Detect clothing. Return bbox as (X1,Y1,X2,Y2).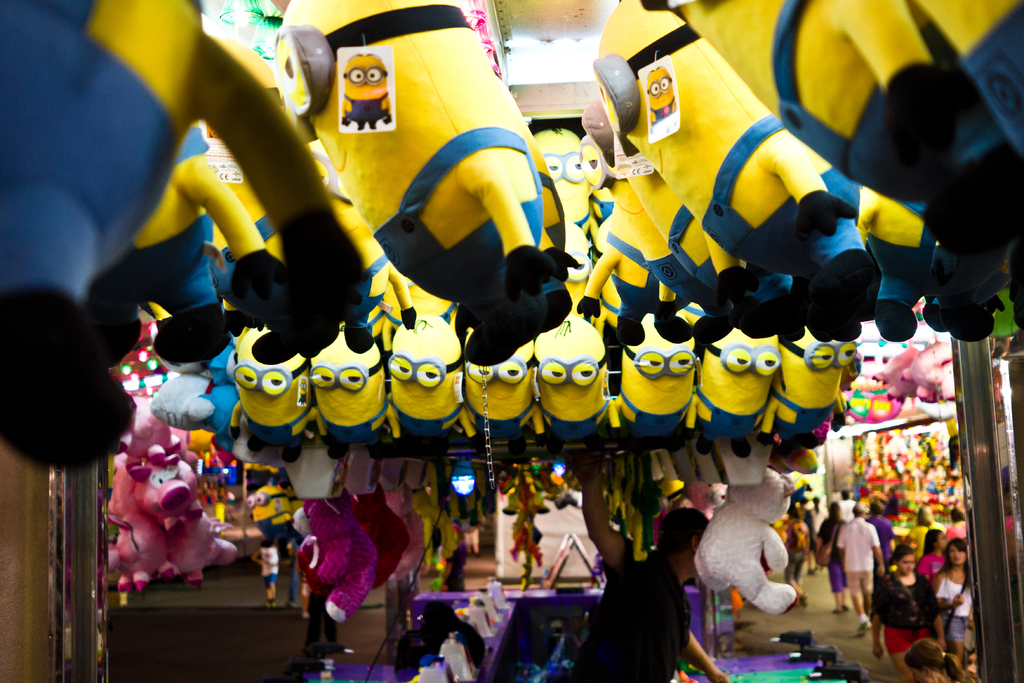
(260,547,276,584).
